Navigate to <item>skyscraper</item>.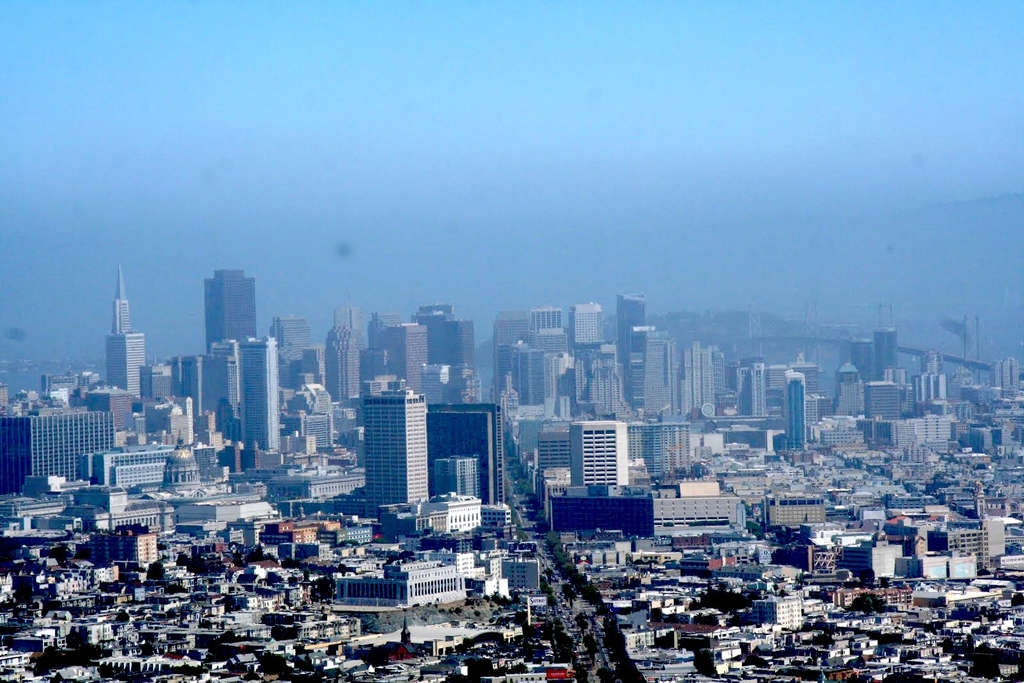
Navigation target: locate(625, 337, 680, 422).
